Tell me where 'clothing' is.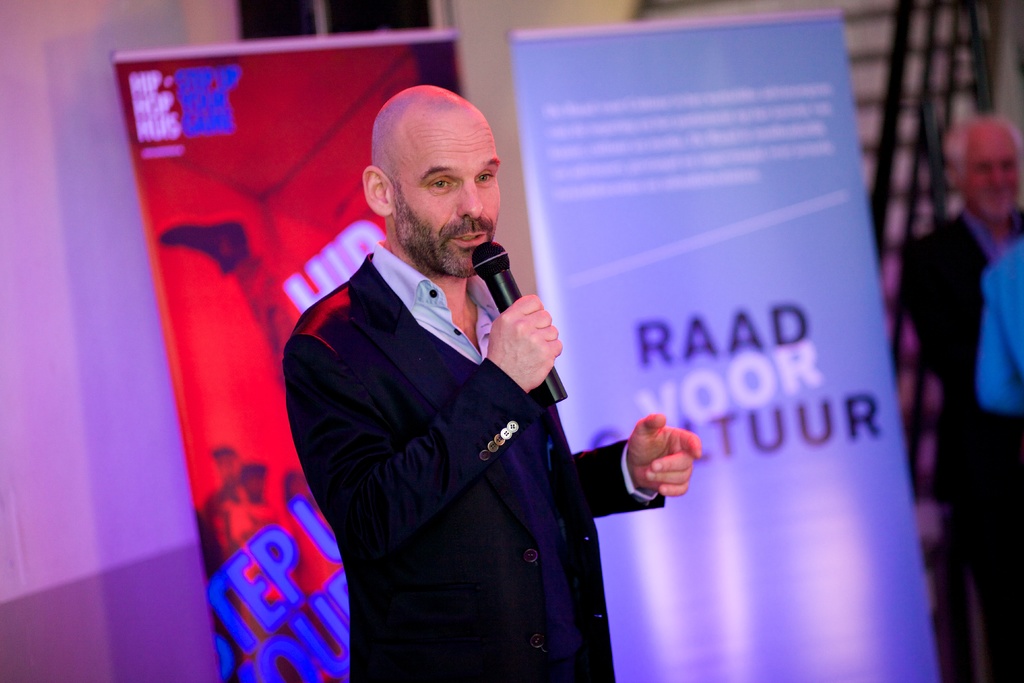
'clothing' is at (left=902, top=218, right=1023, bottom=678).
